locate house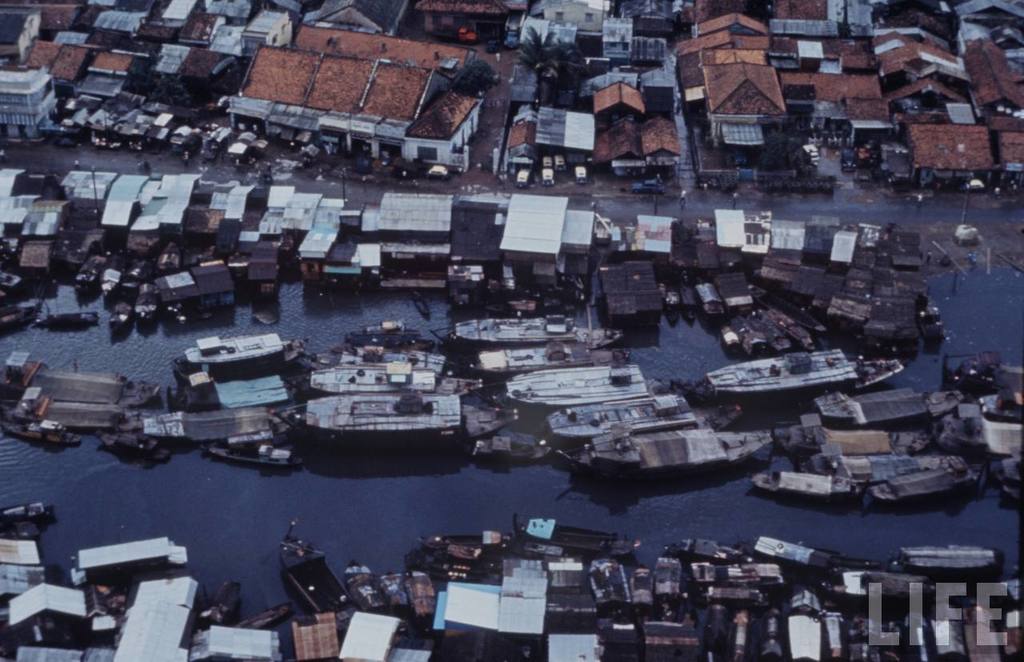
BBox(782, 63, 887, 138)
